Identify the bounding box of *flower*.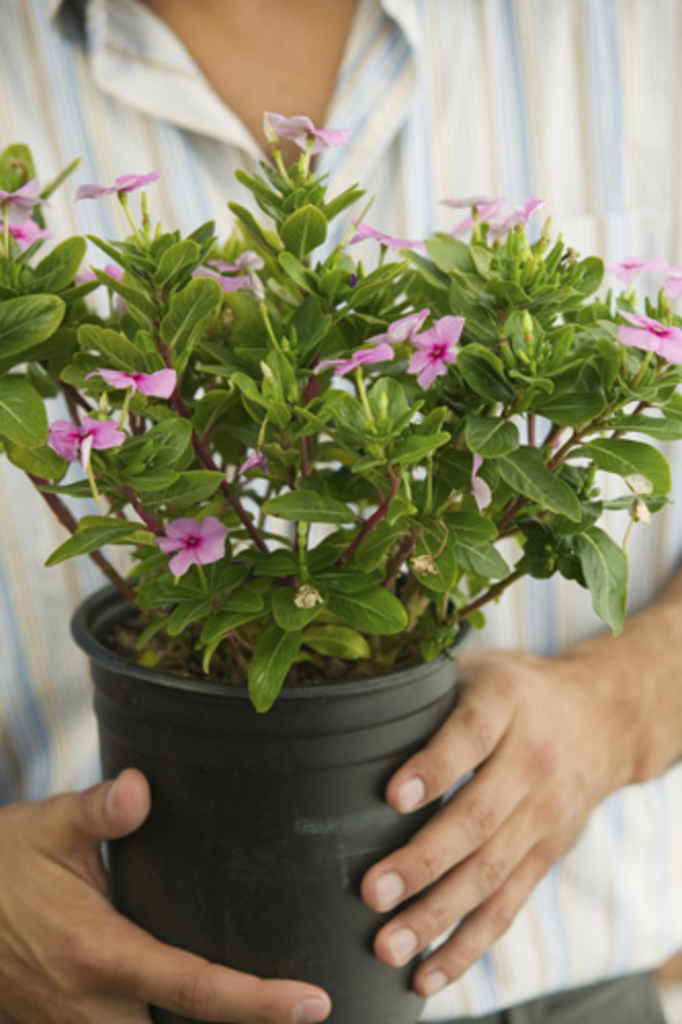
pyautogui.locateOnScreen(0, 182, 43, 213).
